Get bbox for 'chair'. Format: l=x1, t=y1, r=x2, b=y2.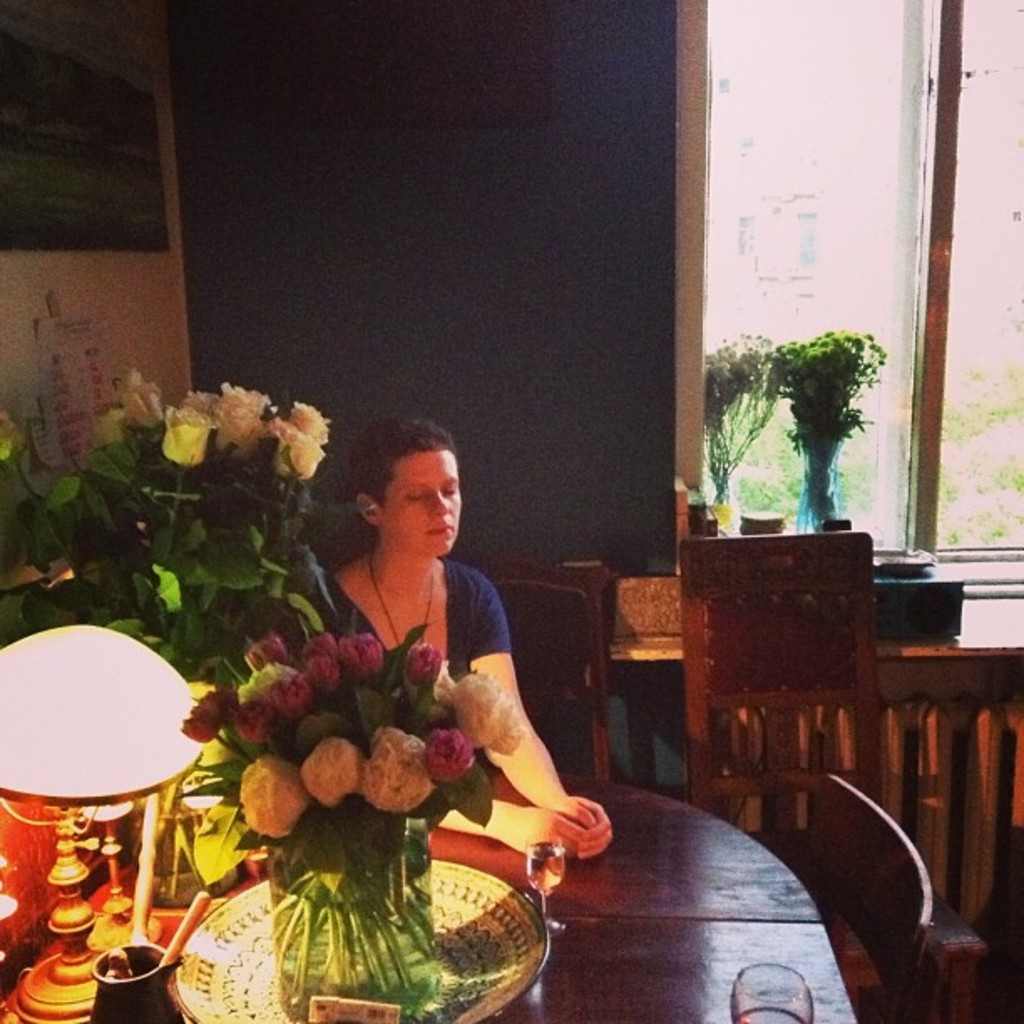
l=796, t=770, r=930, b=1022.
